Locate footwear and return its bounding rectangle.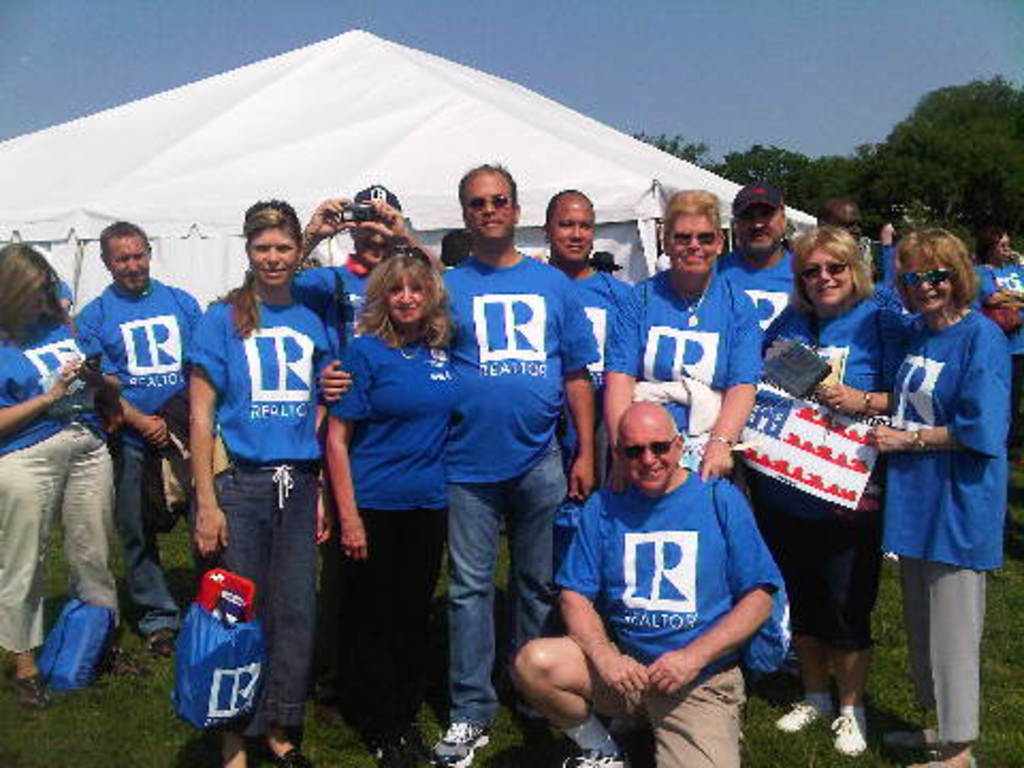
x1=770 y1=689 x2=828 y2=734.
